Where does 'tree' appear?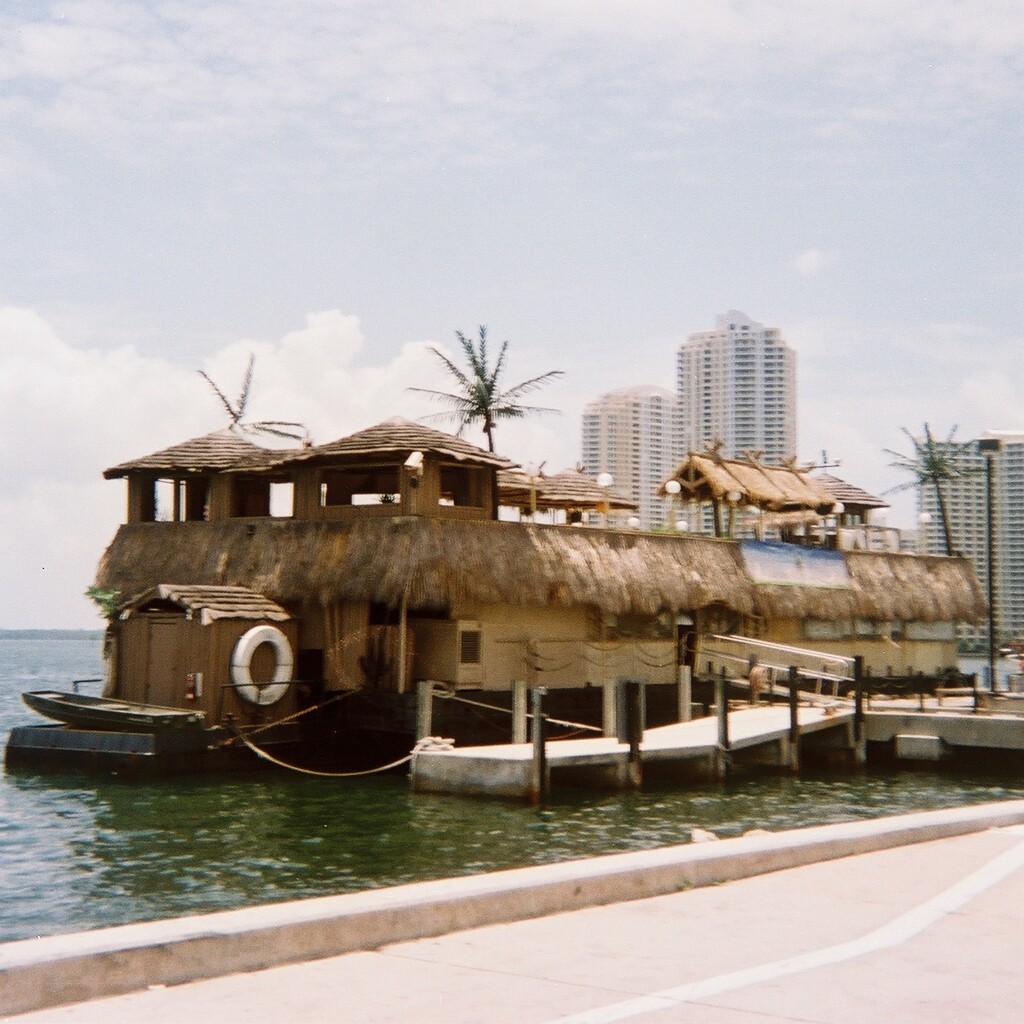
Appears at BBox(412, 321, 557, 447).
